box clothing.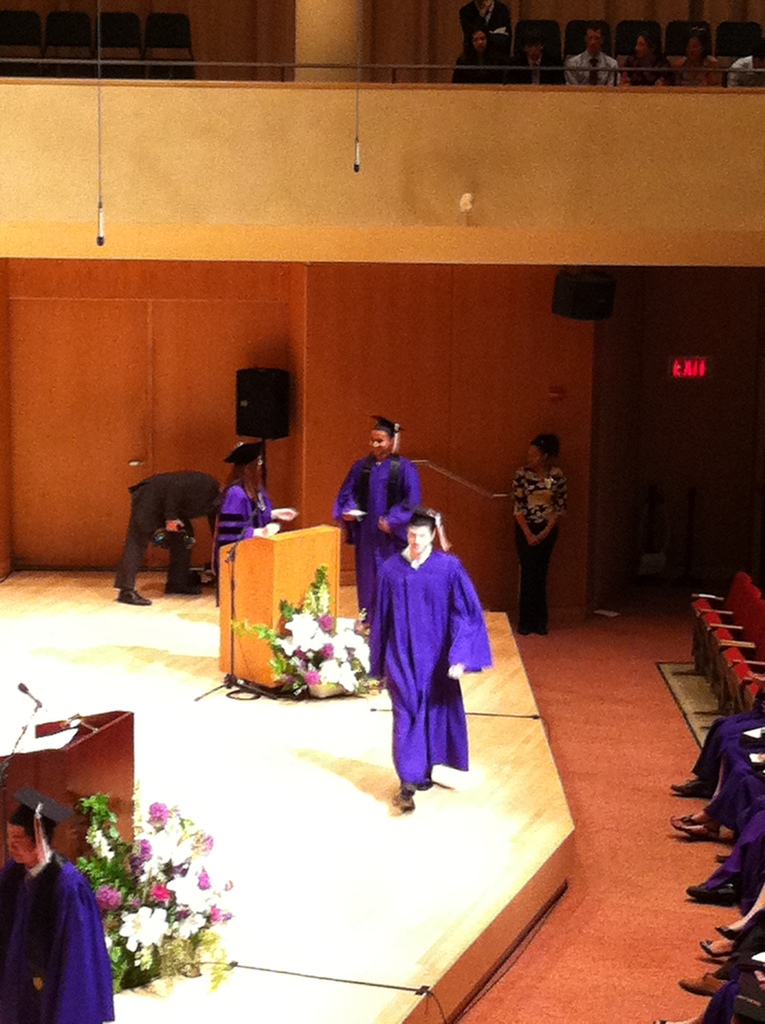
x1=510 y1=468 x2=564 y2=634.
